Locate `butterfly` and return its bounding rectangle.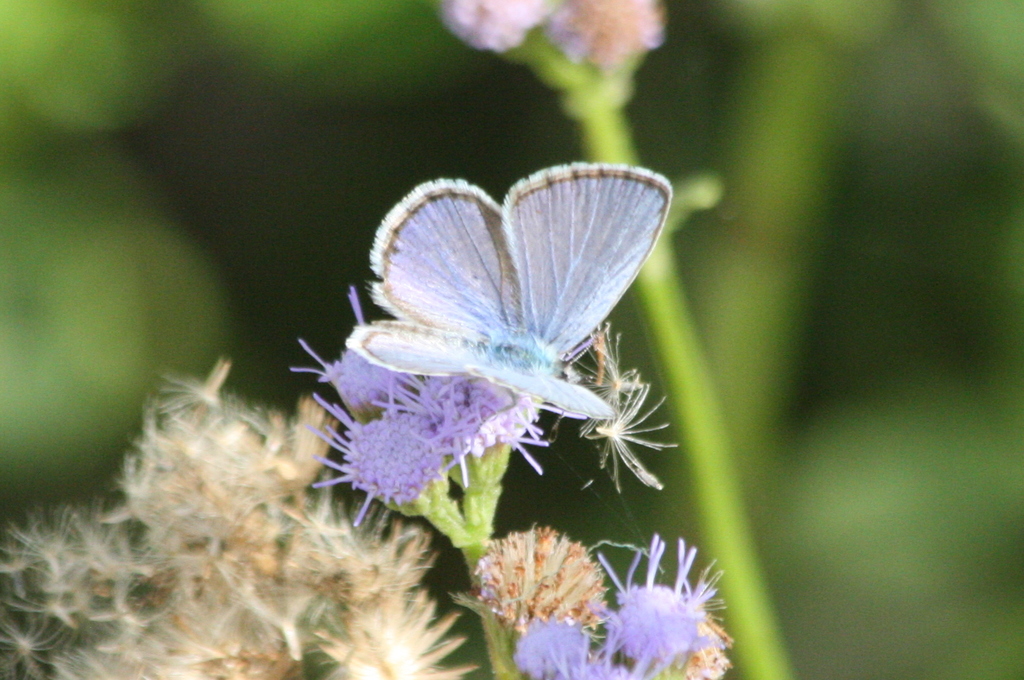
pyautogui.locateOnScreen(355, 184, 672, 448).
